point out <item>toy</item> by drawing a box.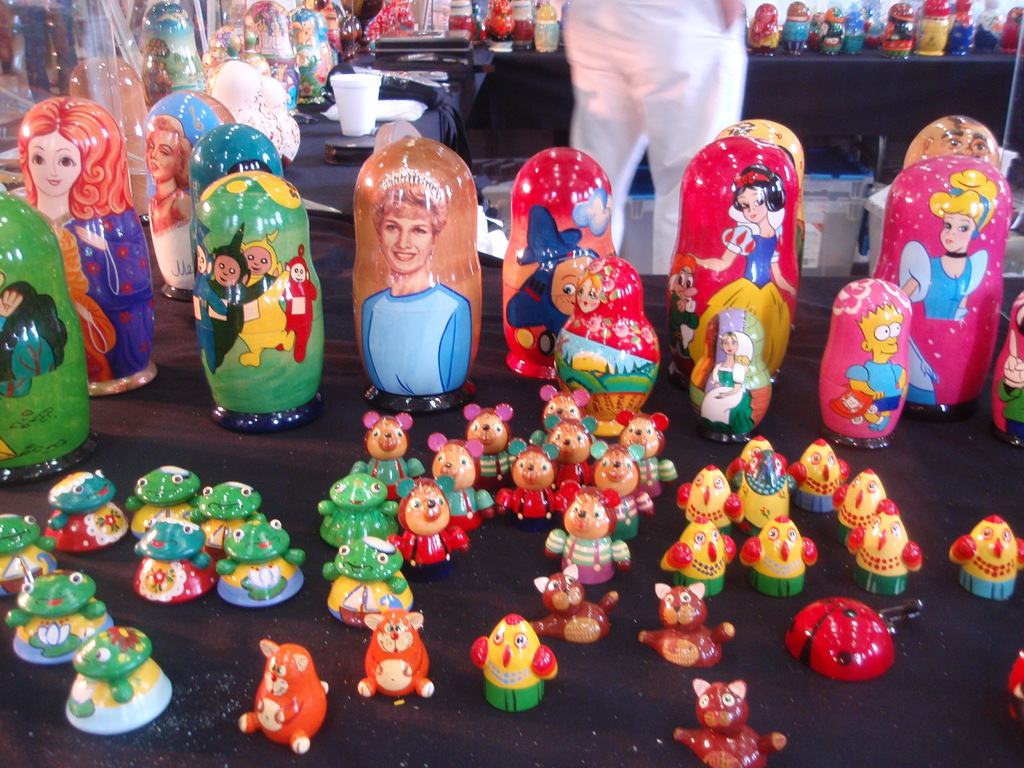
(423, 428, 492, 532).
